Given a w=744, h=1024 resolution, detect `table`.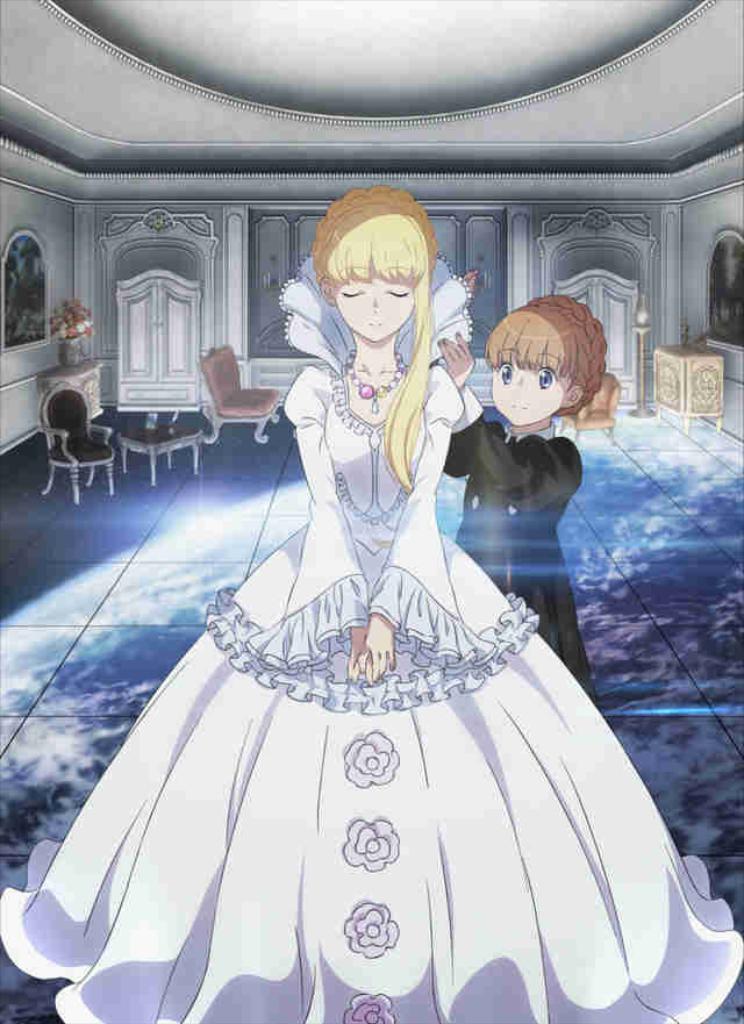
[112,406,194,477].
